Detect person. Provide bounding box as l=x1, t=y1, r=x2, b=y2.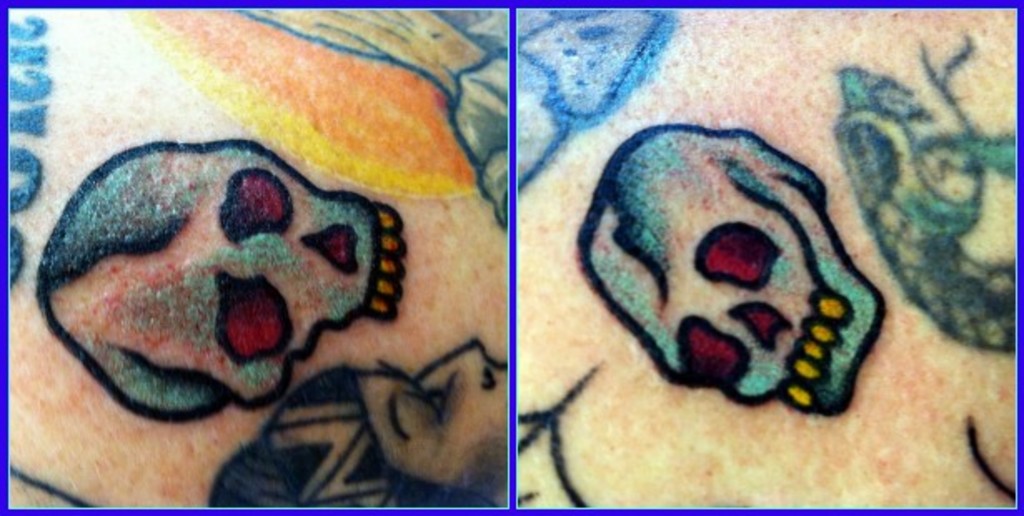
l=5, t=8, r=508, b=506.
